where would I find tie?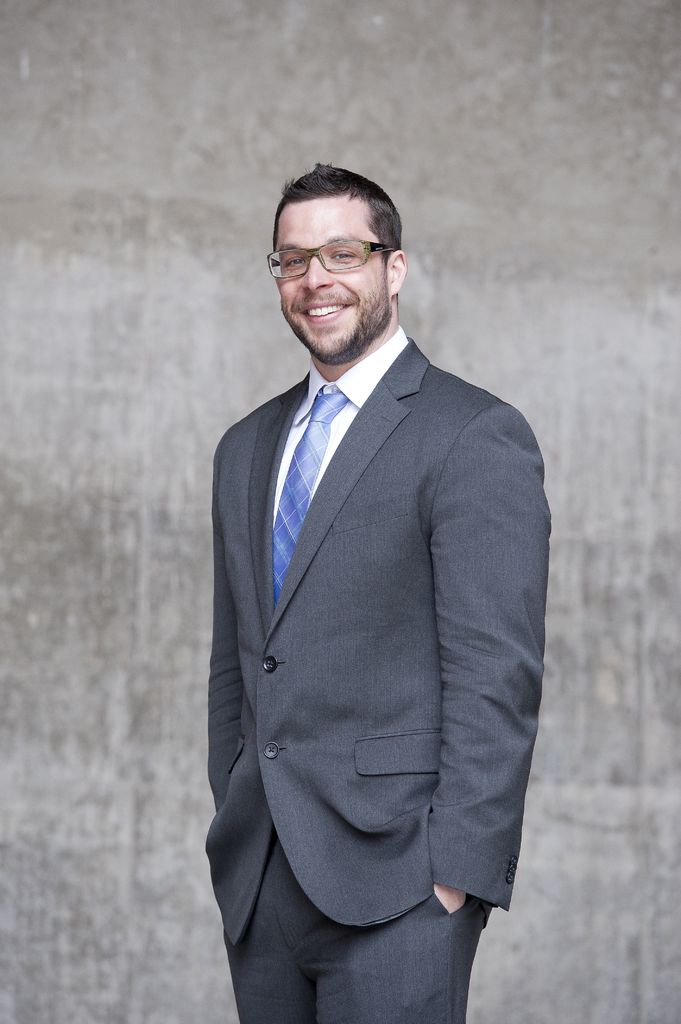
At 261 387 350 616.
